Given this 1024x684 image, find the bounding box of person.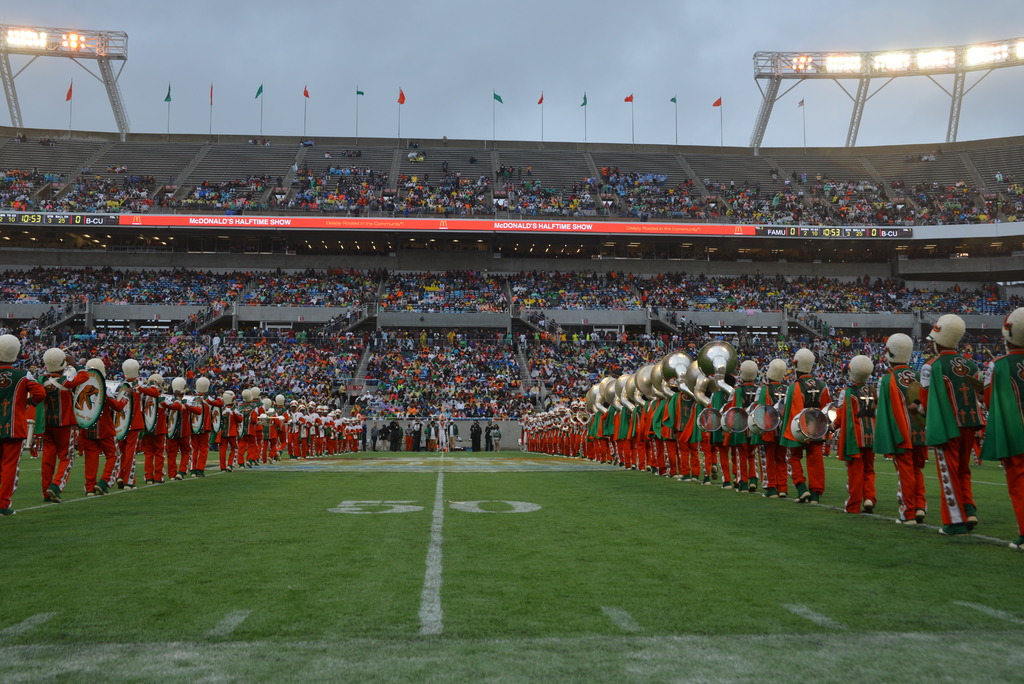
977,304,1023,537.
